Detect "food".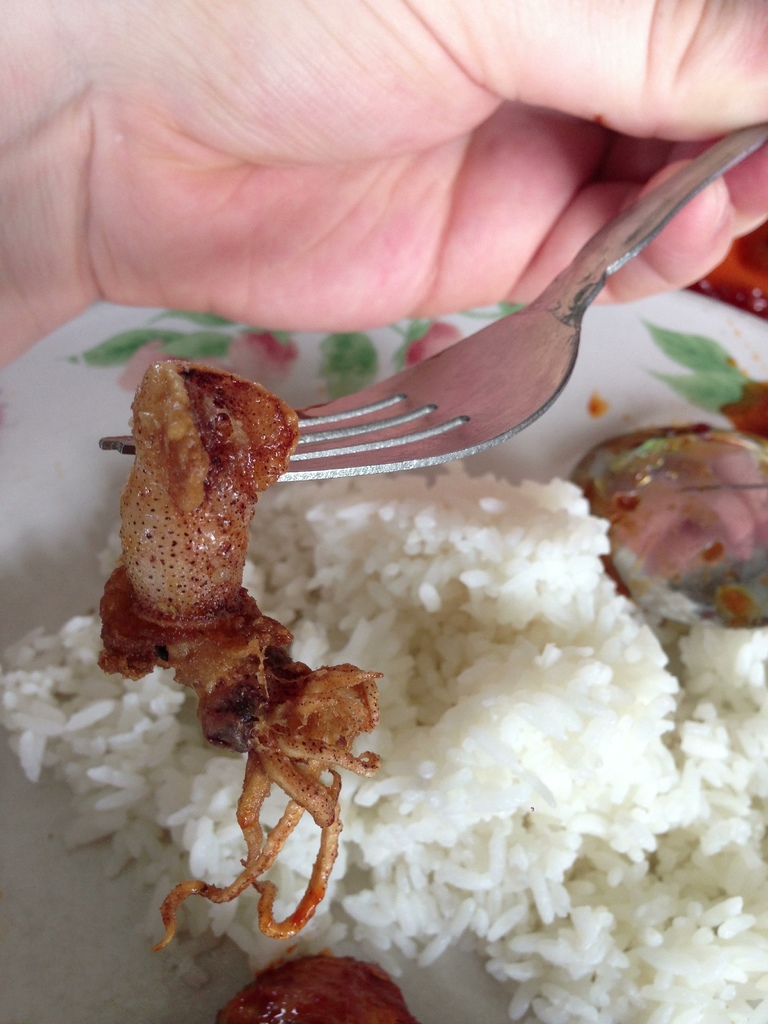
Detected at bbox=[0, 363, 767, 1023].
